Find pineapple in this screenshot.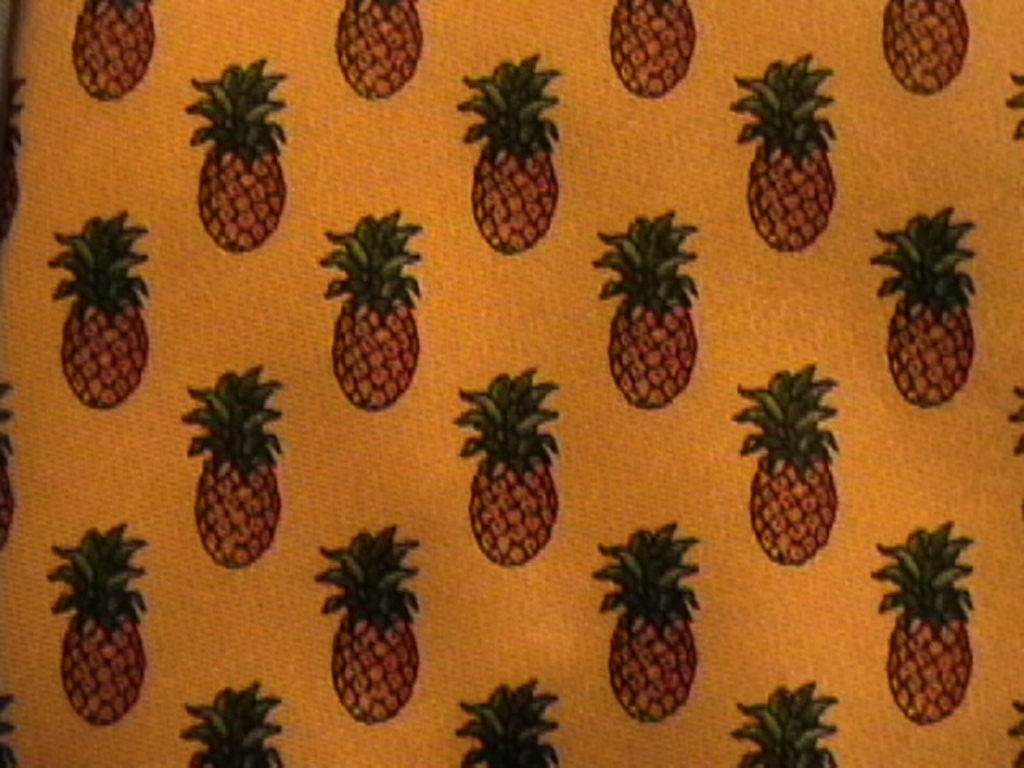
The bounding box for pineapple is (left=877, top=0, right=968, bottom=94).
